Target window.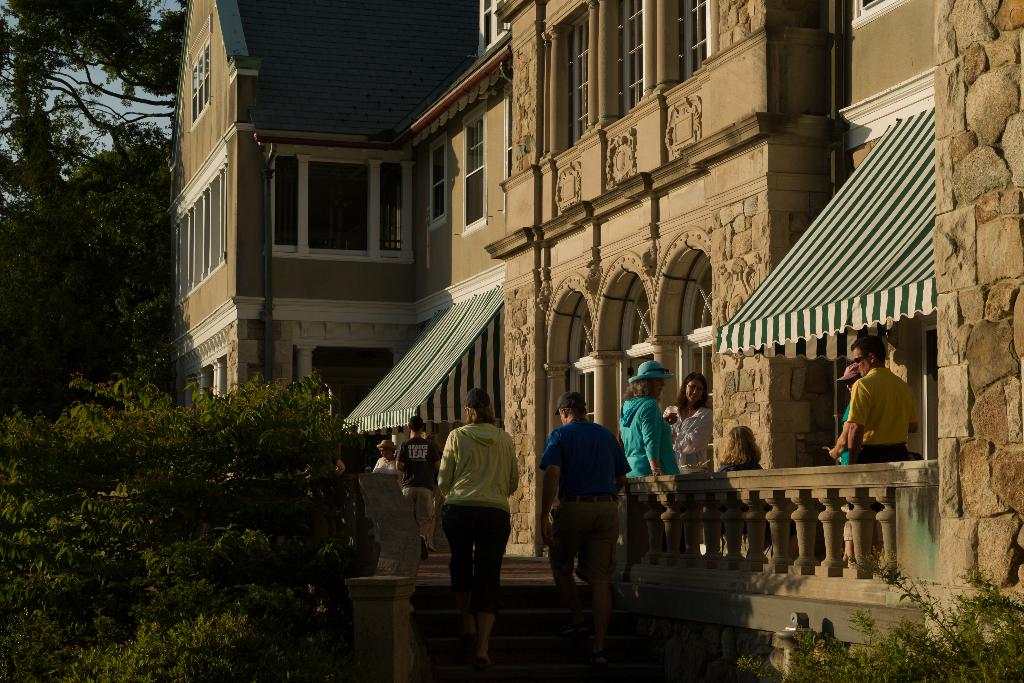
Target region: BBox(668, 0, 724, 83).
